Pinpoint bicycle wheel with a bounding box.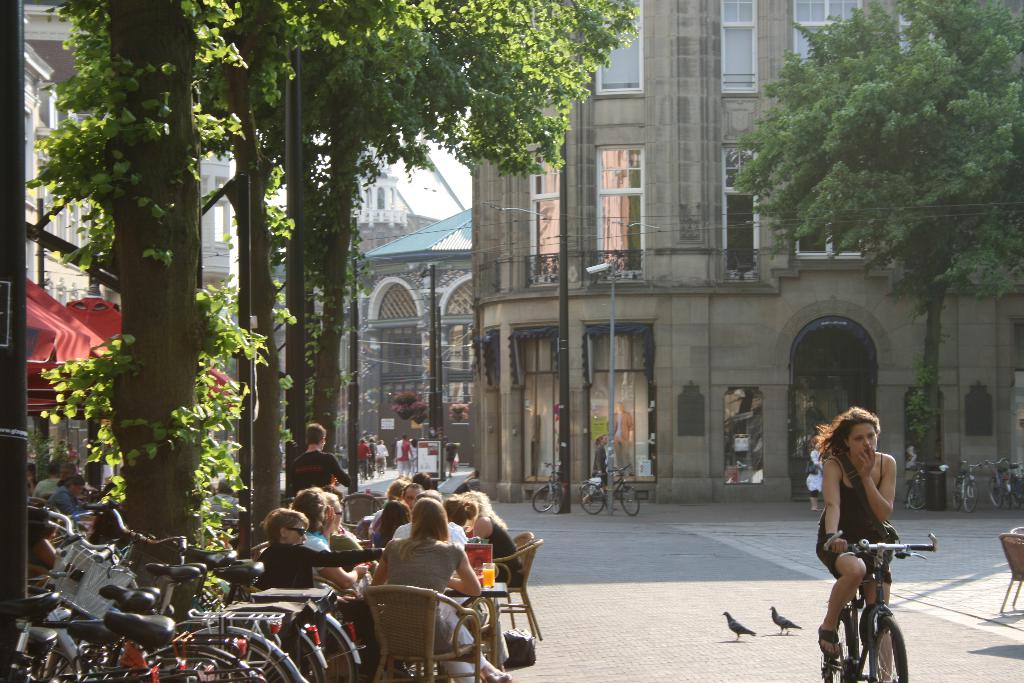
825 607 851 682.
